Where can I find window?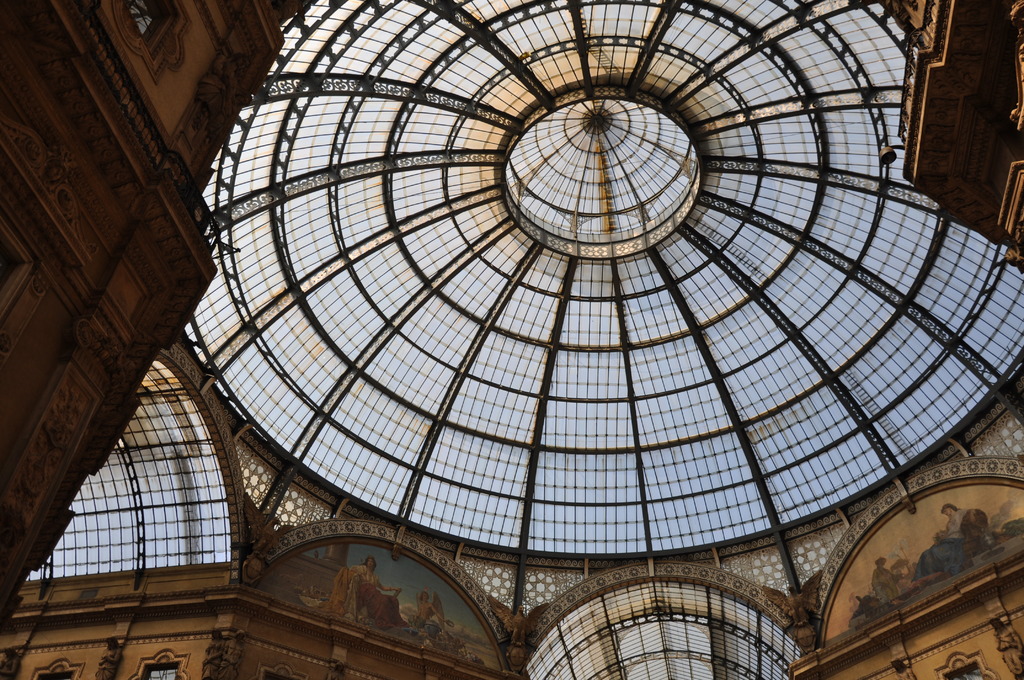
You can find it at 62/432/225/620.
